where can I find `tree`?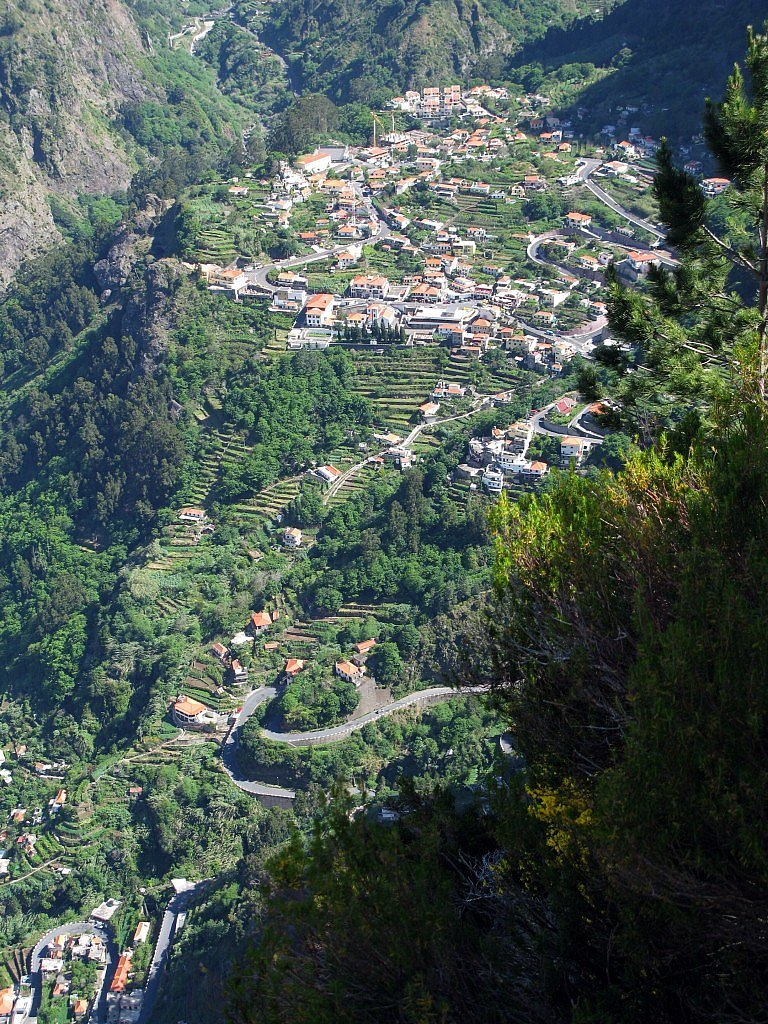
You can find it at box=[645, 127, 708, 249].
